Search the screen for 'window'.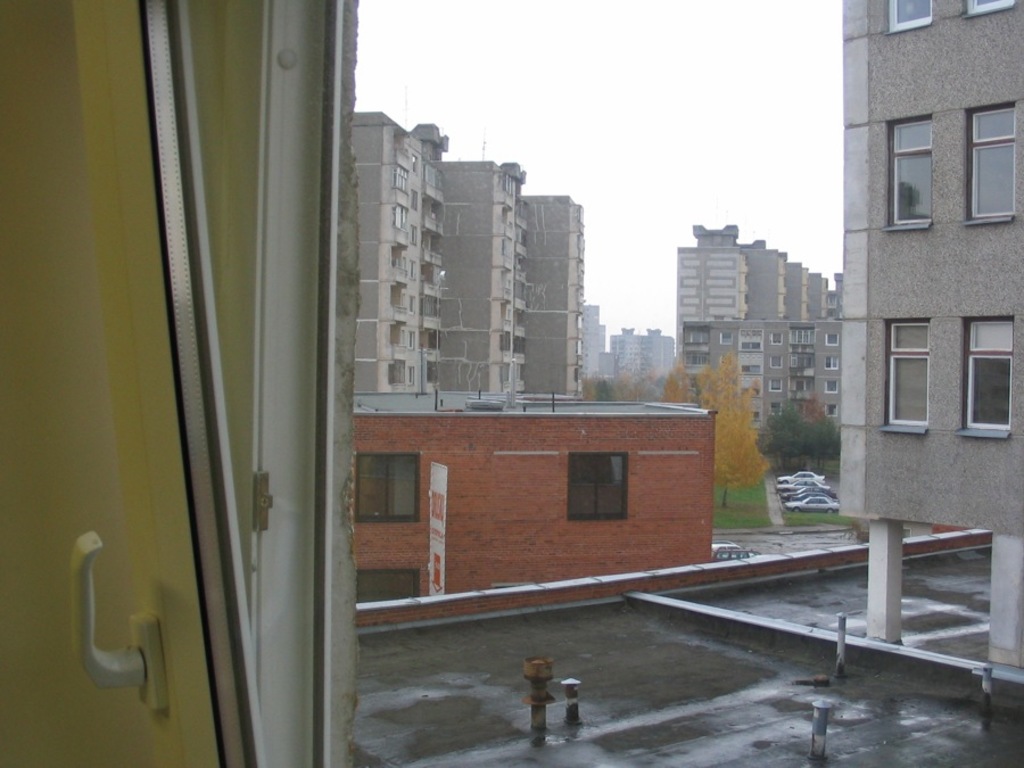
Found at (x1=765, y1=375, x2=783, y2=393).
